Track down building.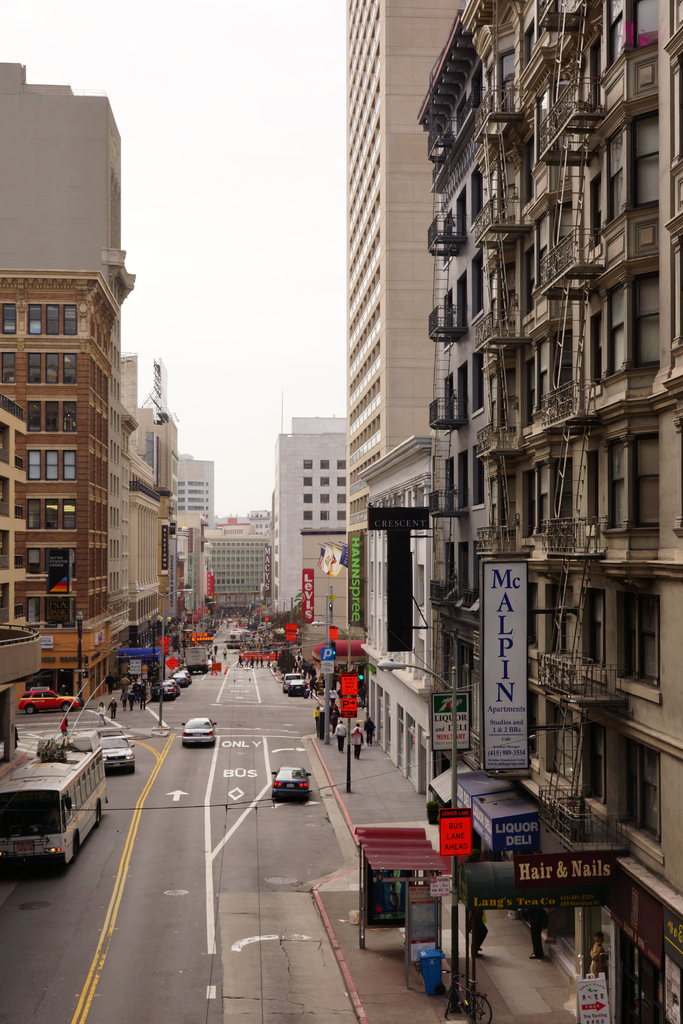
Tracked to [171, 454, 206, 595].
